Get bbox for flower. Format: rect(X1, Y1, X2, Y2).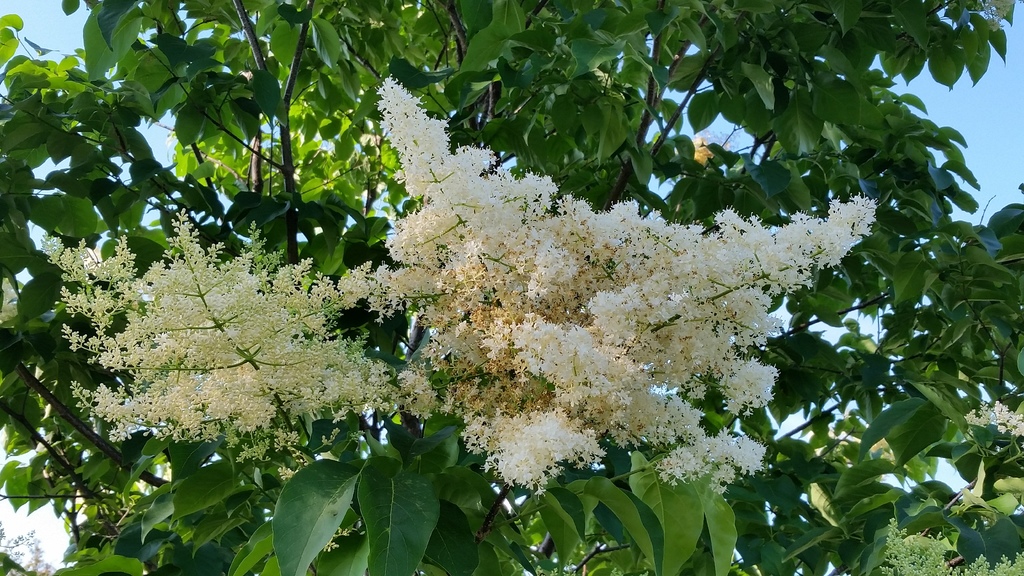
rect(534, 488, 547, 499).
